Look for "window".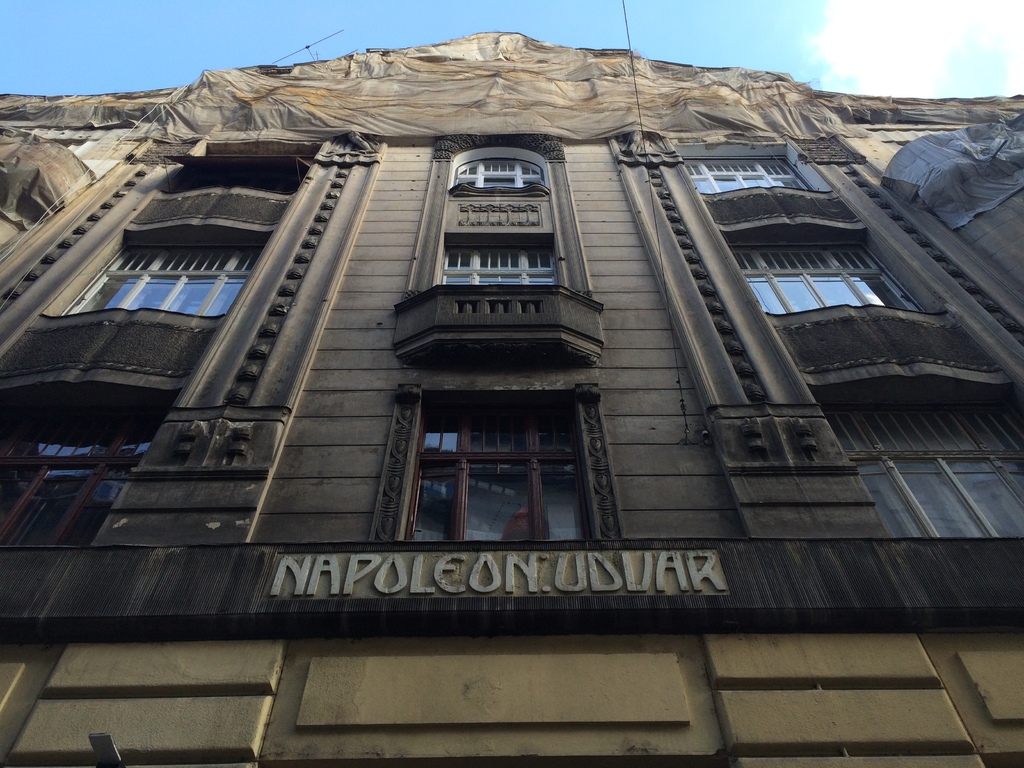
Found: [52, 244, 266, 308].
